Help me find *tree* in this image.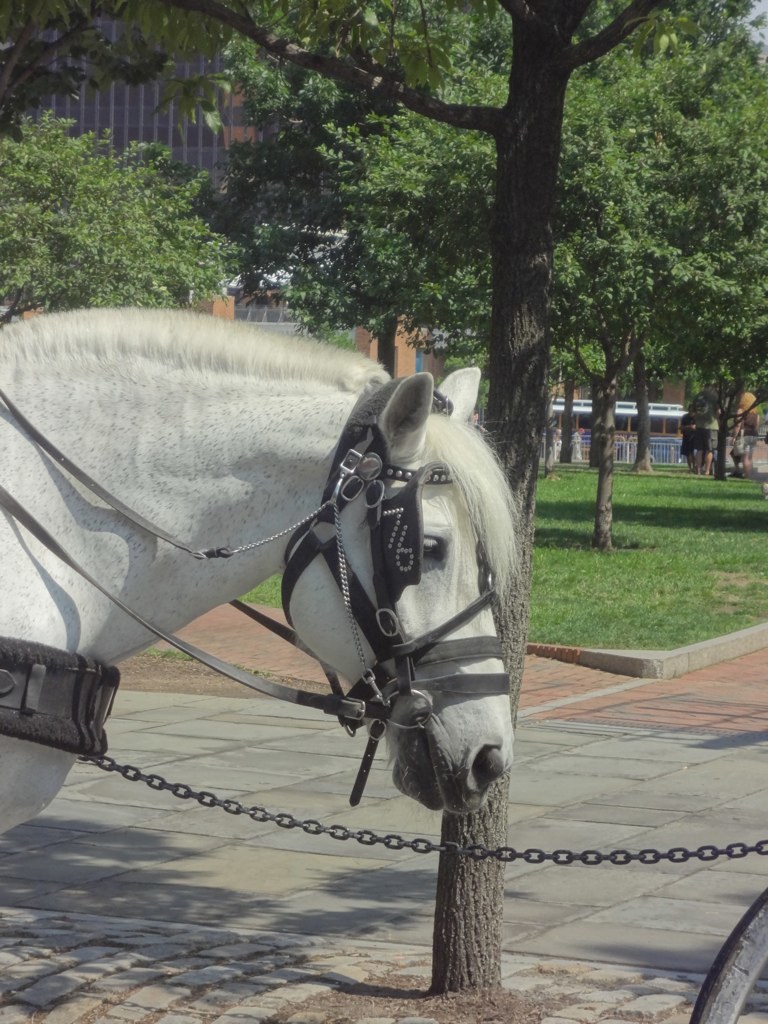
Found it: Rect(0, 0, 759, 992).
